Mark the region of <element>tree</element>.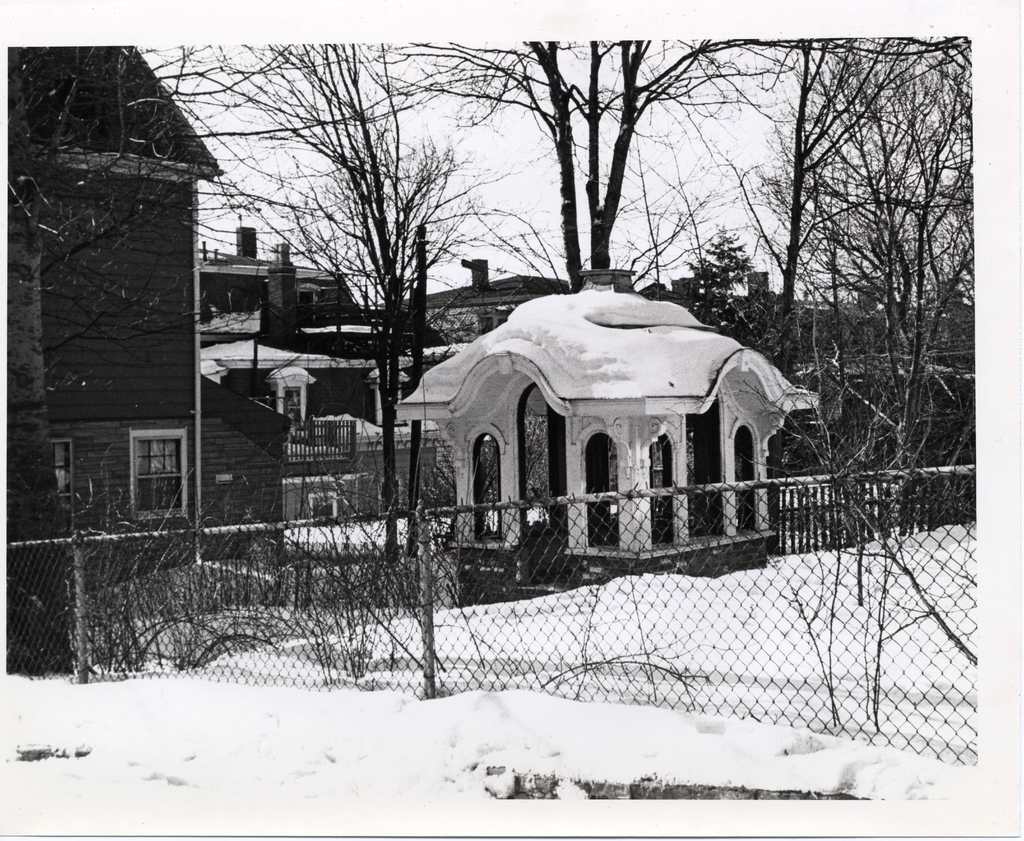
Region: x1=529 y1=33 x2=794 y2=281.
